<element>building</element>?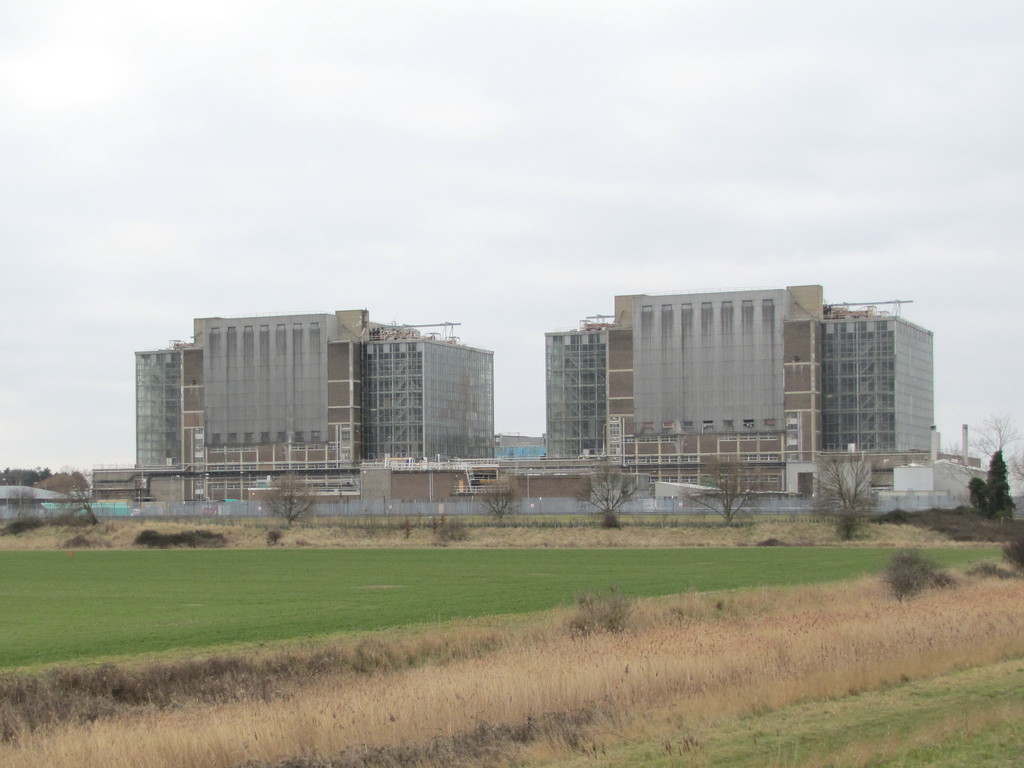
[x1=131, y1=305, x2=495, y2=467]
